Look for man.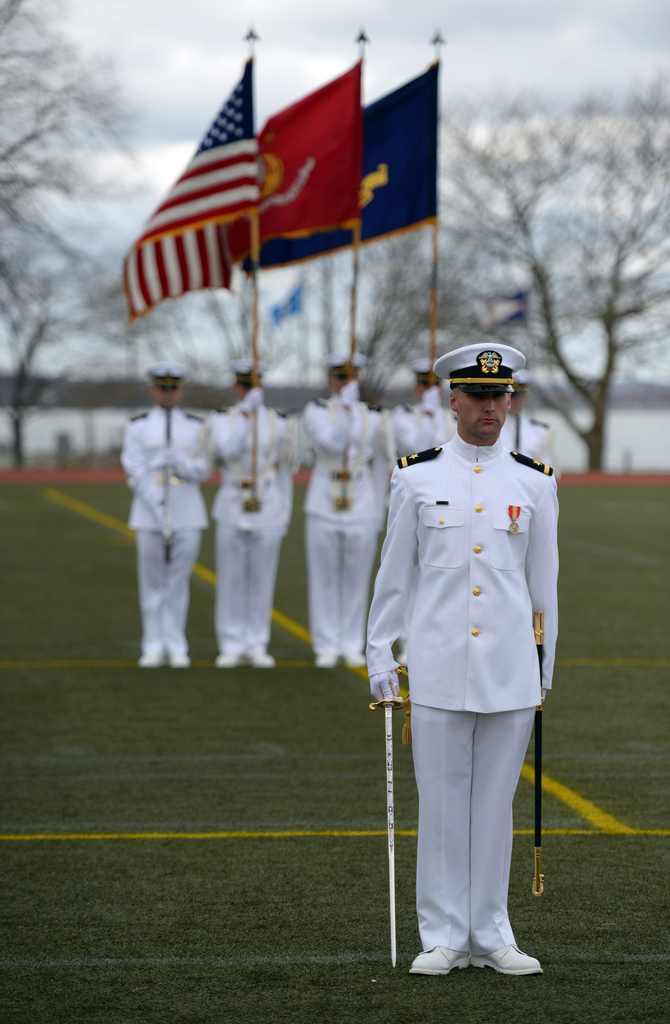
Found: bbox(367, 282, 574, 981).
